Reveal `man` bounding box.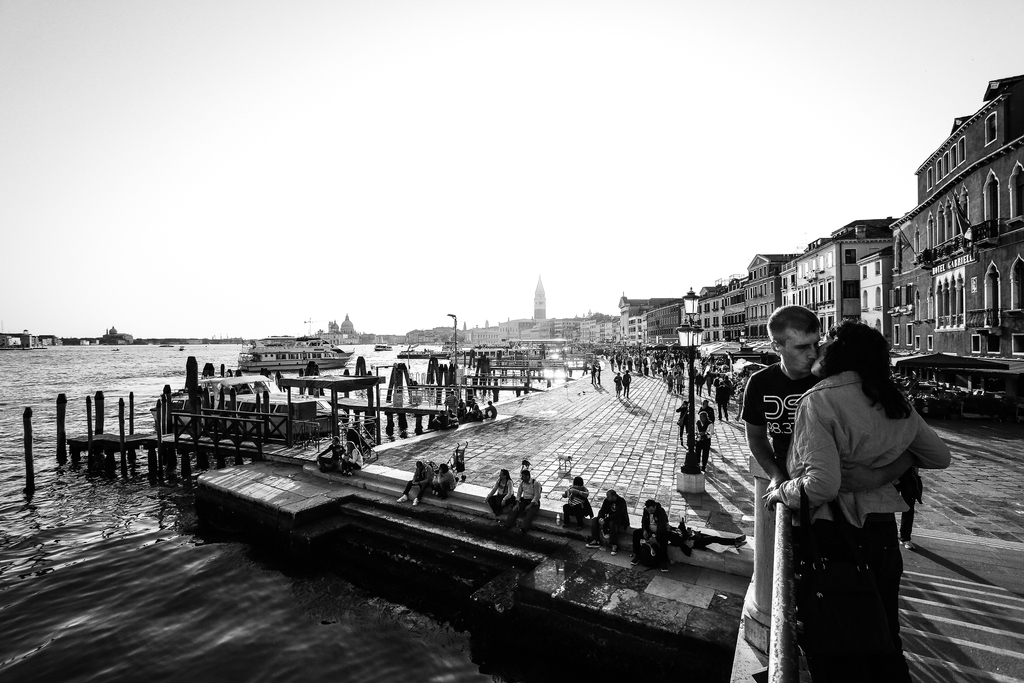
Revealed: [714,375,719,386].
